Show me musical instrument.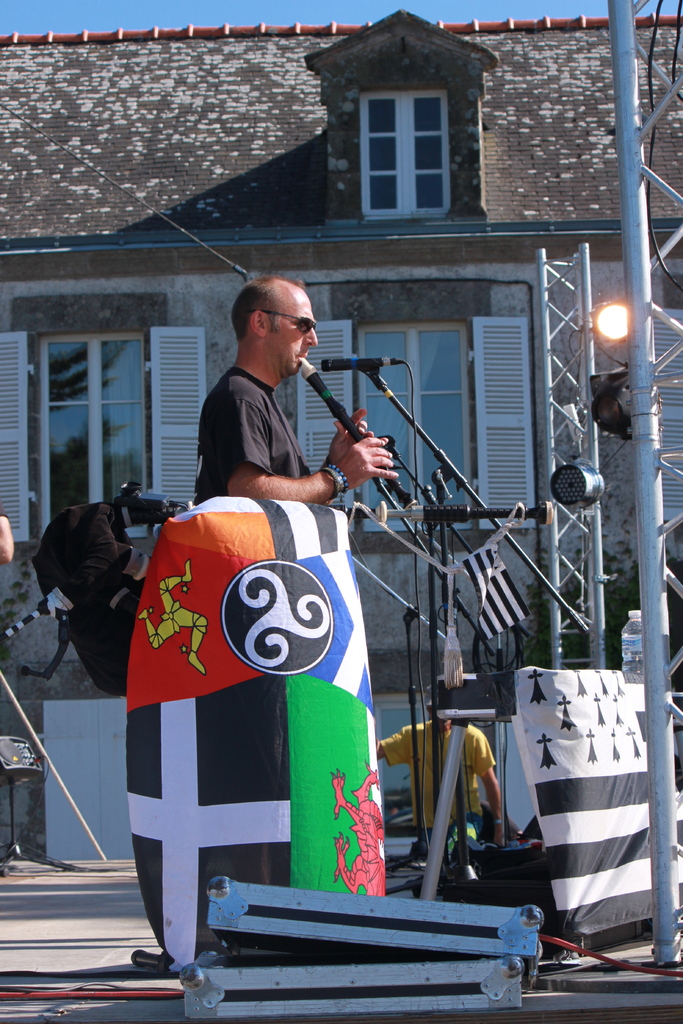
musical instrument is here: (left=308, top=372, right=443, bottom=516).
